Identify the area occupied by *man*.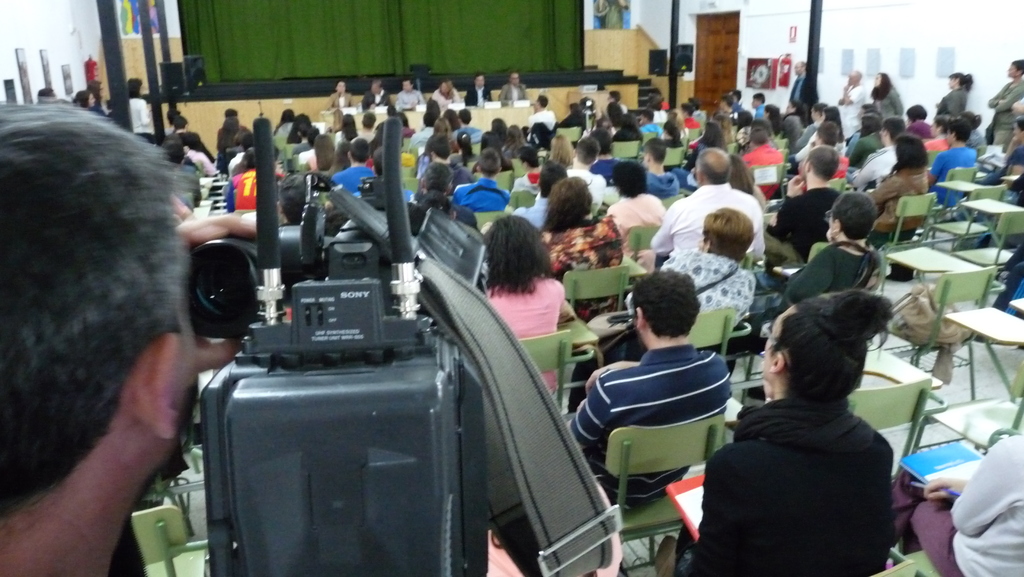
Area: (556, 266, 734, 501).
